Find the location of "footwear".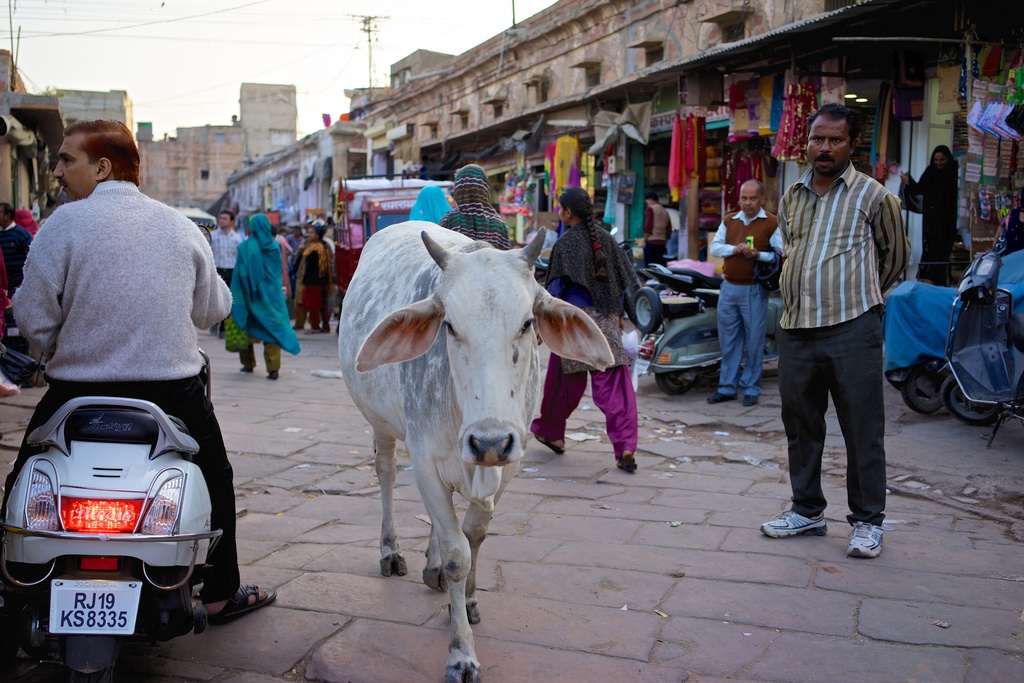
Location: Rect(709, 394, 737, 406).
